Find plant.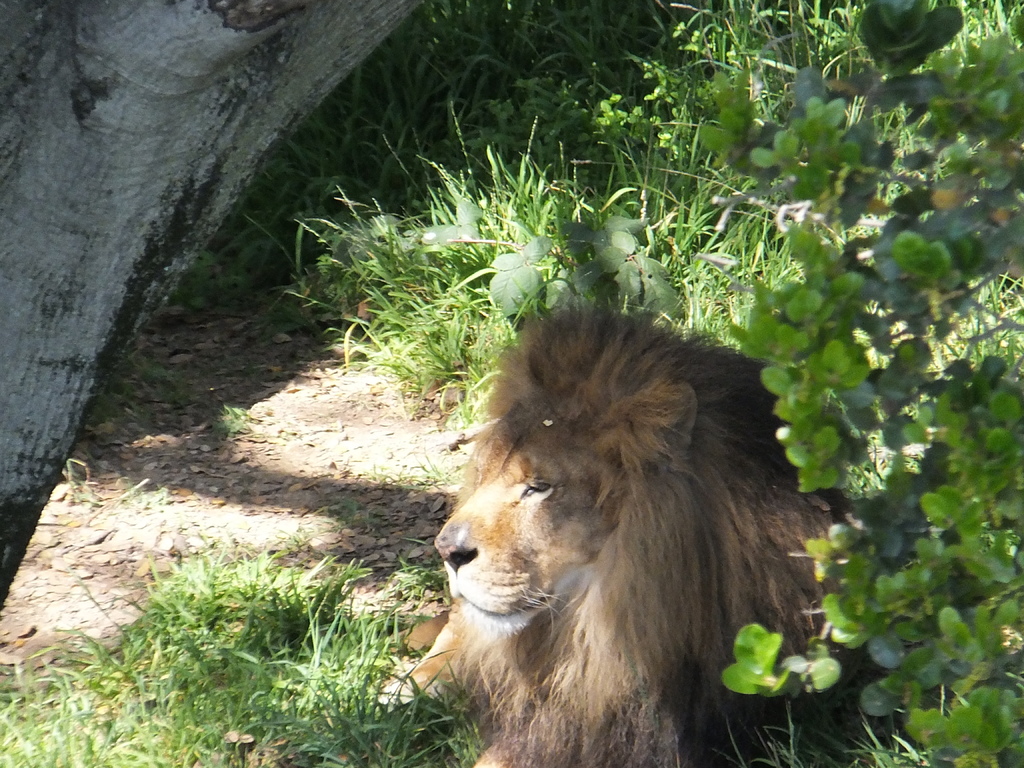
BBox(178, 392, 251, 452).
